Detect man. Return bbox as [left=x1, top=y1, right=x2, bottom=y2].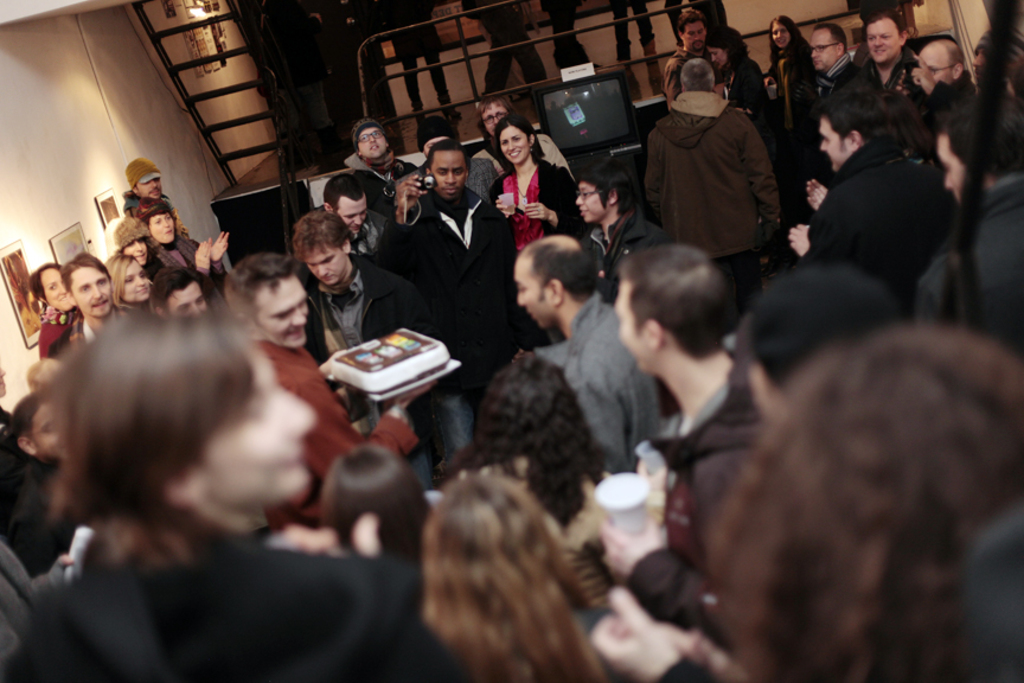
[left=574, top=149, right=661, bottom=304].
